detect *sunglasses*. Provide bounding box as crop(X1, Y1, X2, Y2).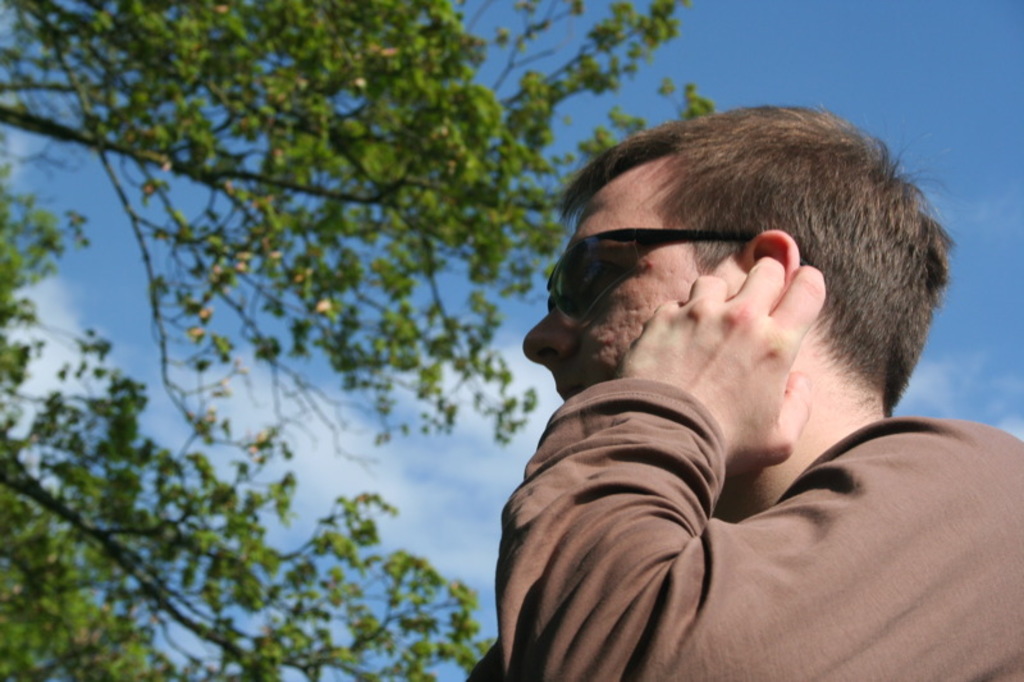
crop(547, 224, 754, 331).
